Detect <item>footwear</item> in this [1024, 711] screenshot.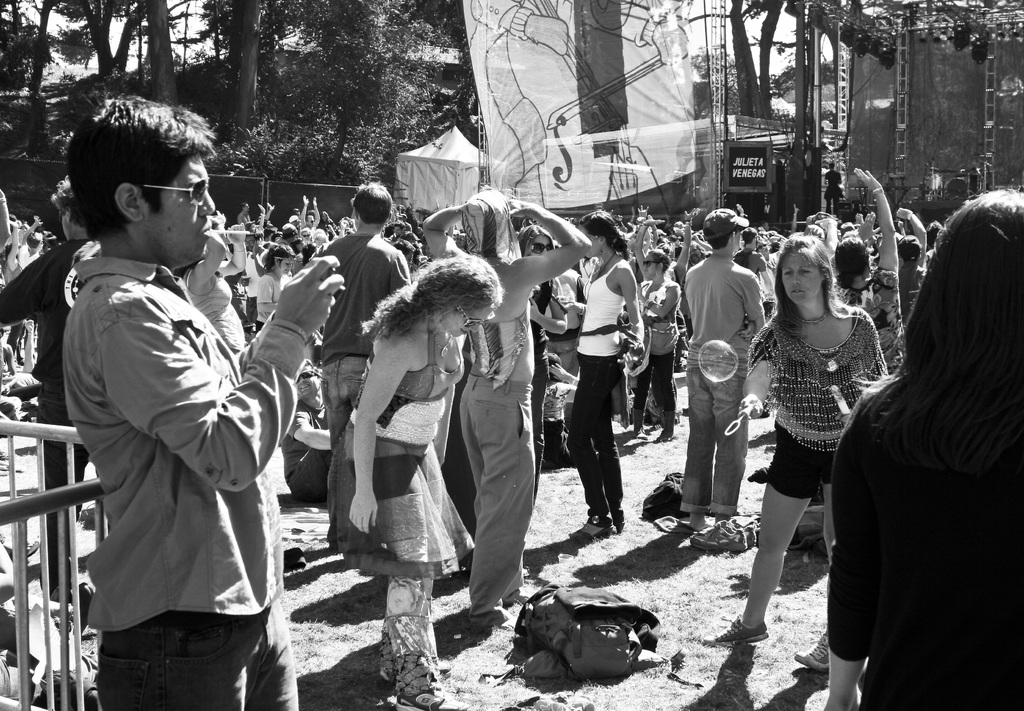
Detection: detection(571, 518, 616, 539).
